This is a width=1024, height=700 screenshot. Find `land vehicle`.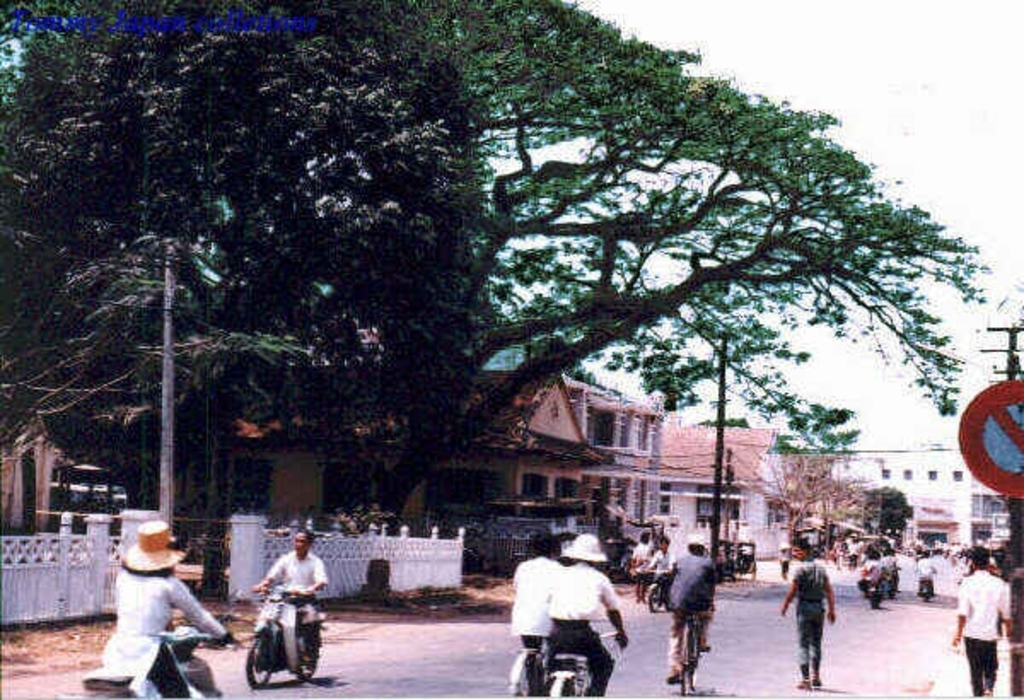
Bounding box: {"left": 539, "top": 627, "right": 625, "bottom": 698}.
